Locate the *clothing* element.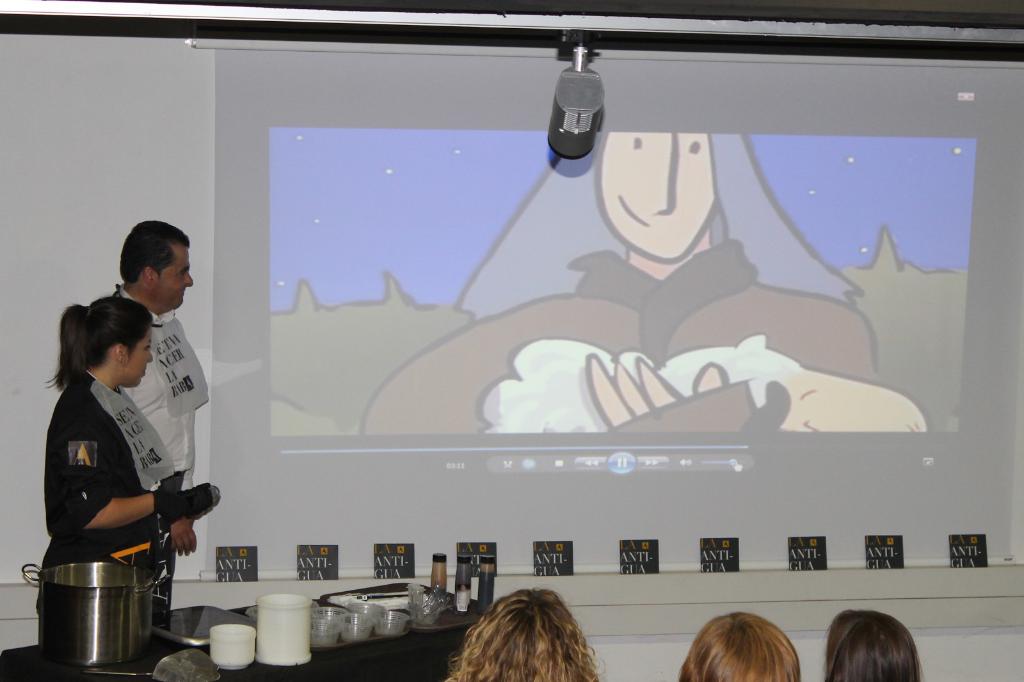
Element bbox: BBox(19, 397, 187, 675).
